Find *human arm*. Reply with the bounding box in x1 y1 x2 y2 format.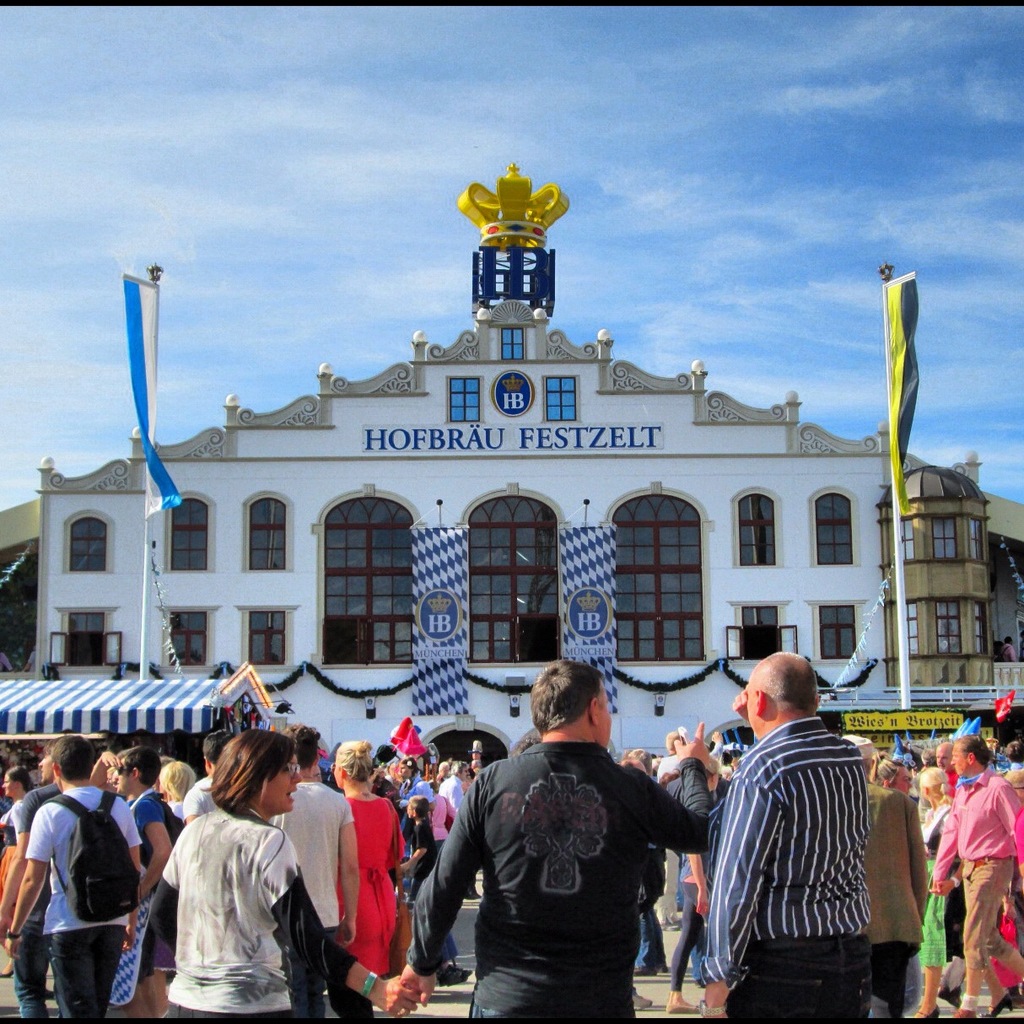
0 794 41 928.
